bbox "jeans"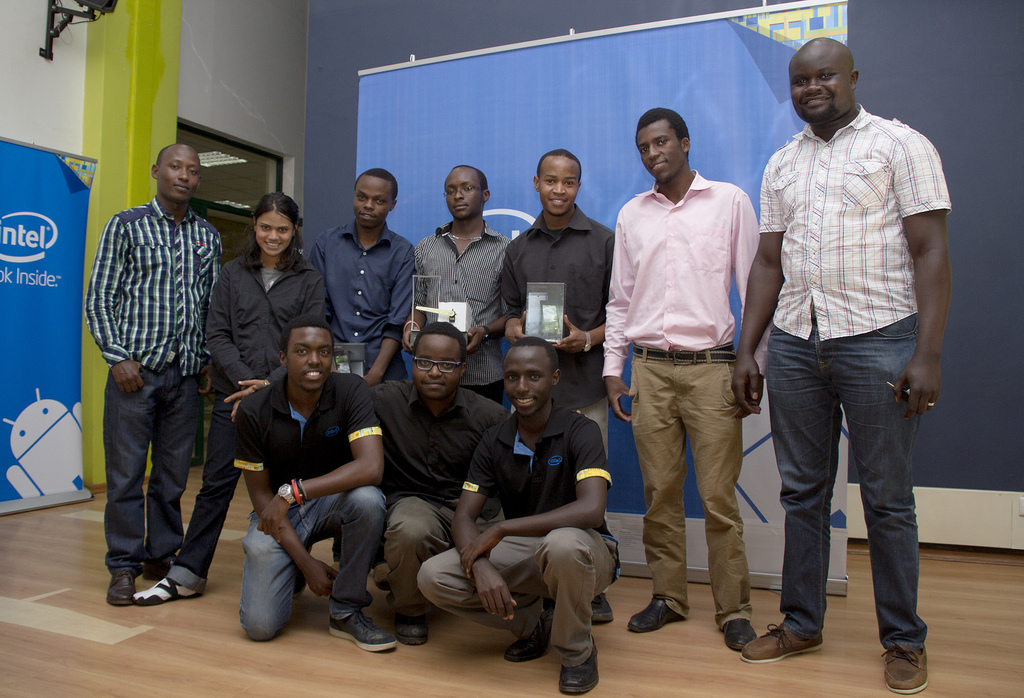
(left=102, top=372, right=202, bottom=576)
